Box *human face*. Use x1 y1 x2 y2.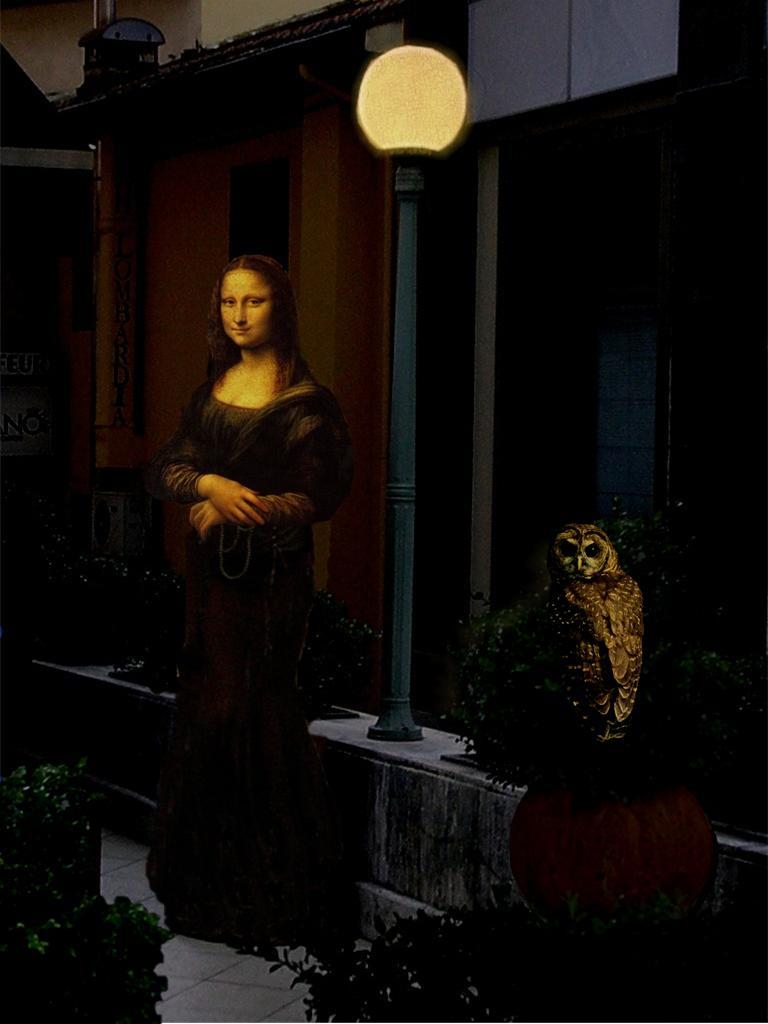
216 271 273 349.
